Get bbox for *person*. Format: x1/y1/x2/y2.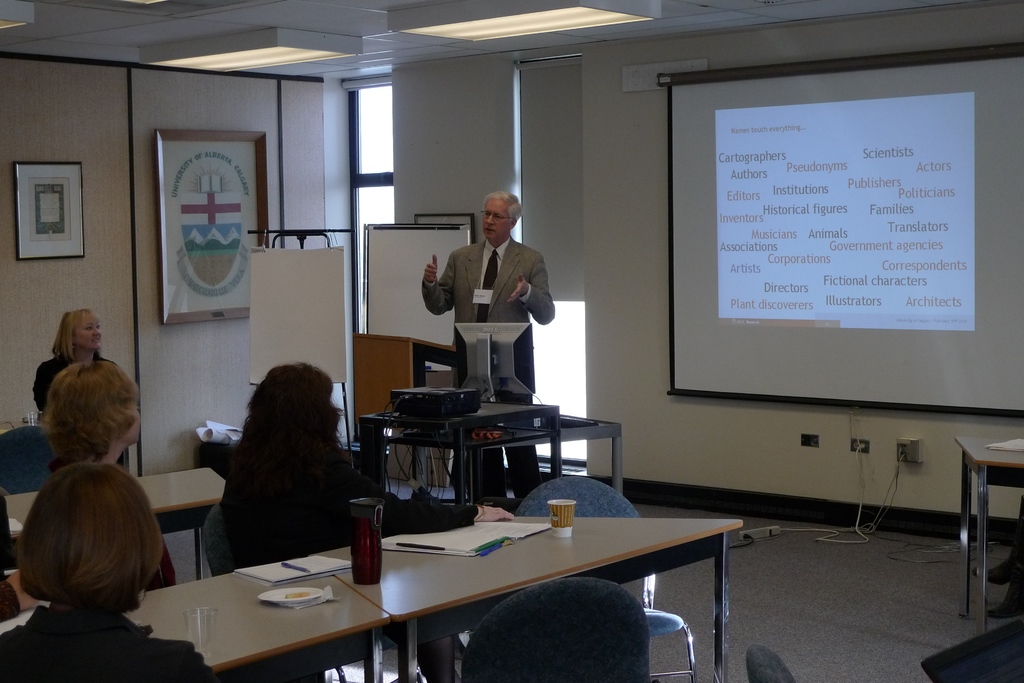
210/362/516/574.
